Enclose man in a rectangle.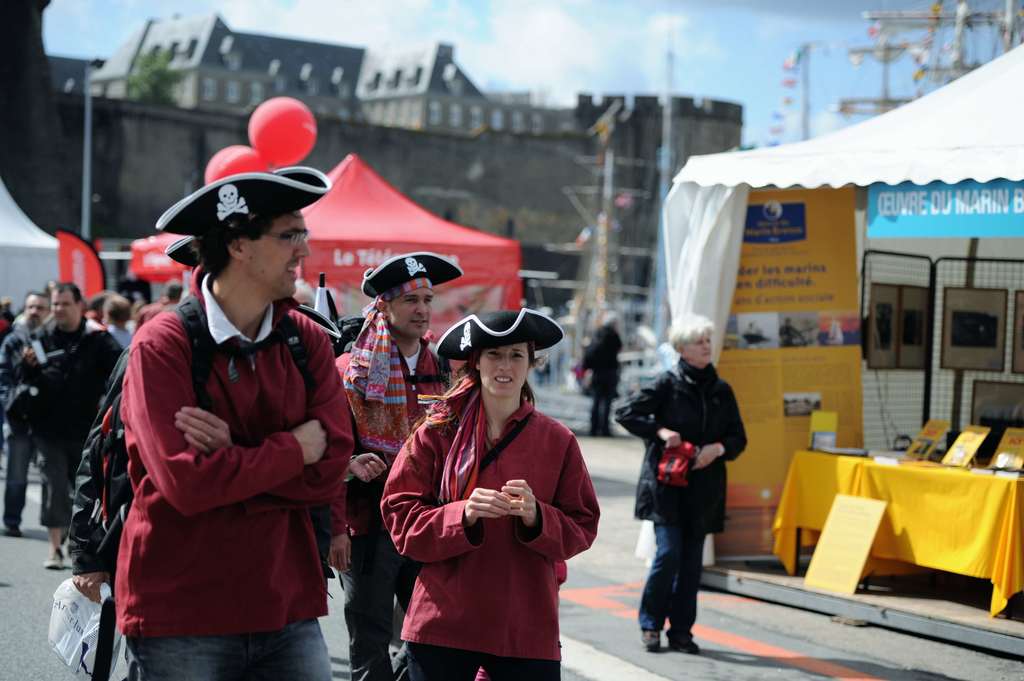
box(331, 252, 456, 680).
